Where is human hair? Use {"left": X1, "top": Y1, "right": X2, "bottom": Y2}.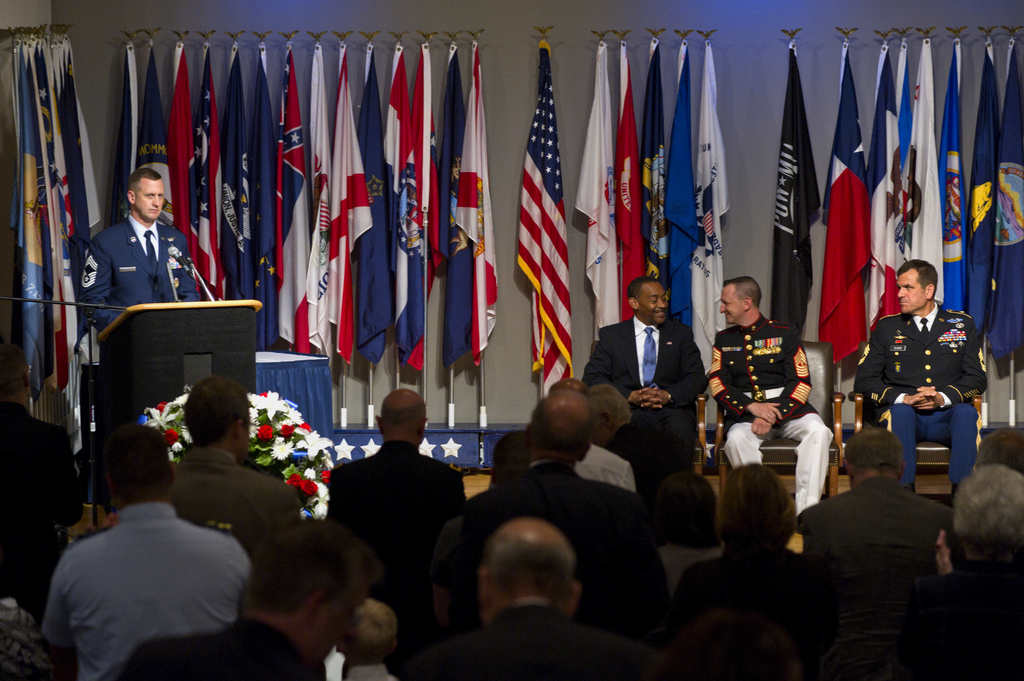
{"left": 957, "top": 467, "right": 1023, "bottom": 565}.
